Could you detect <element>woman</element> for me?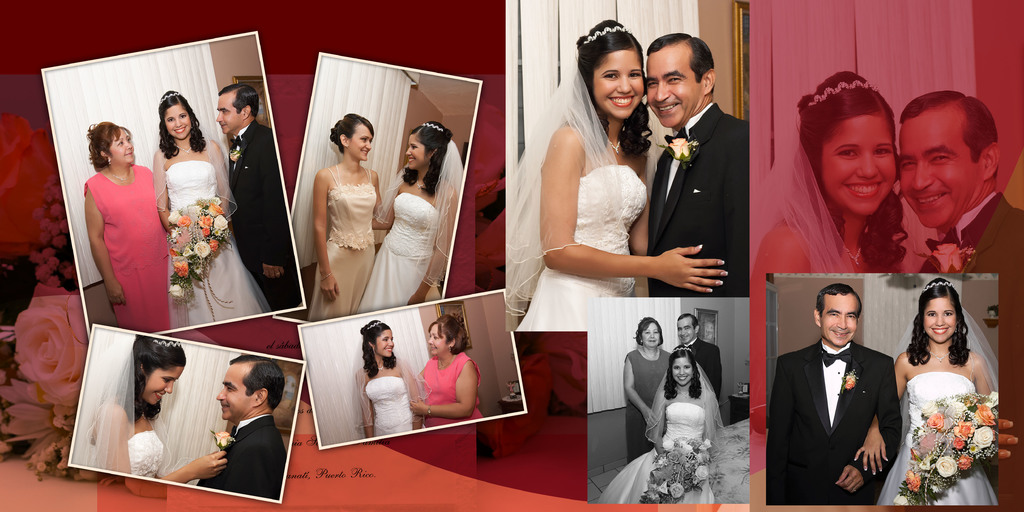
Detection result: (left=410, top=310, right=481, bottom=428).
